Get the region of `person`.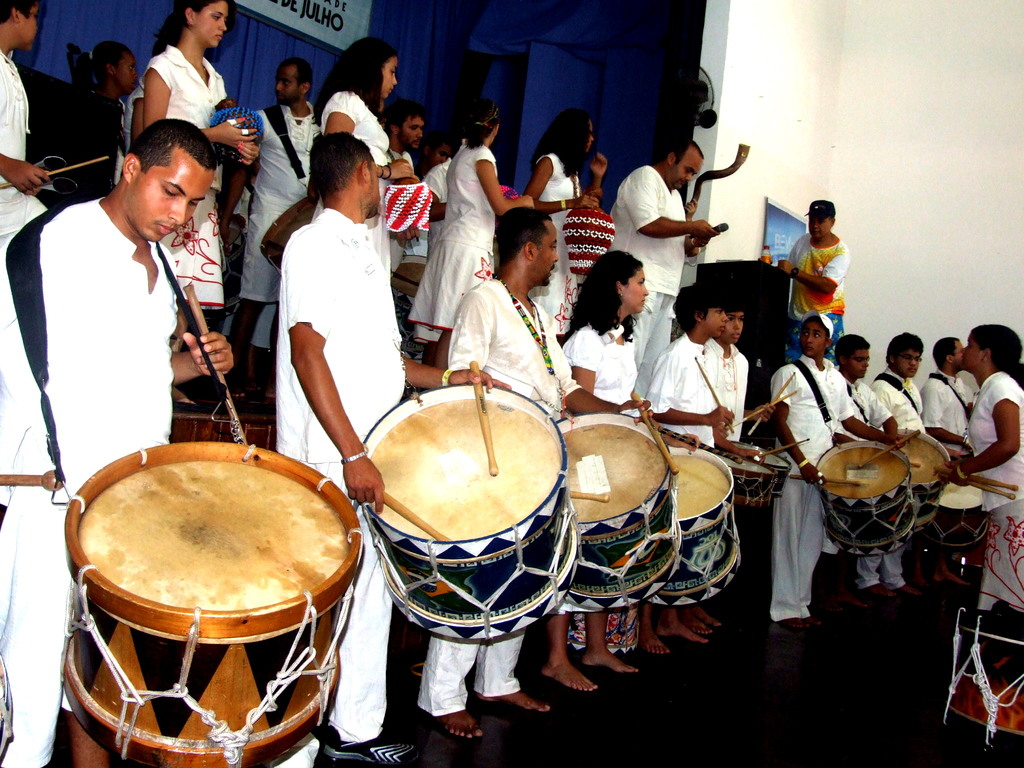
<box>648,281,741,647</box>.
